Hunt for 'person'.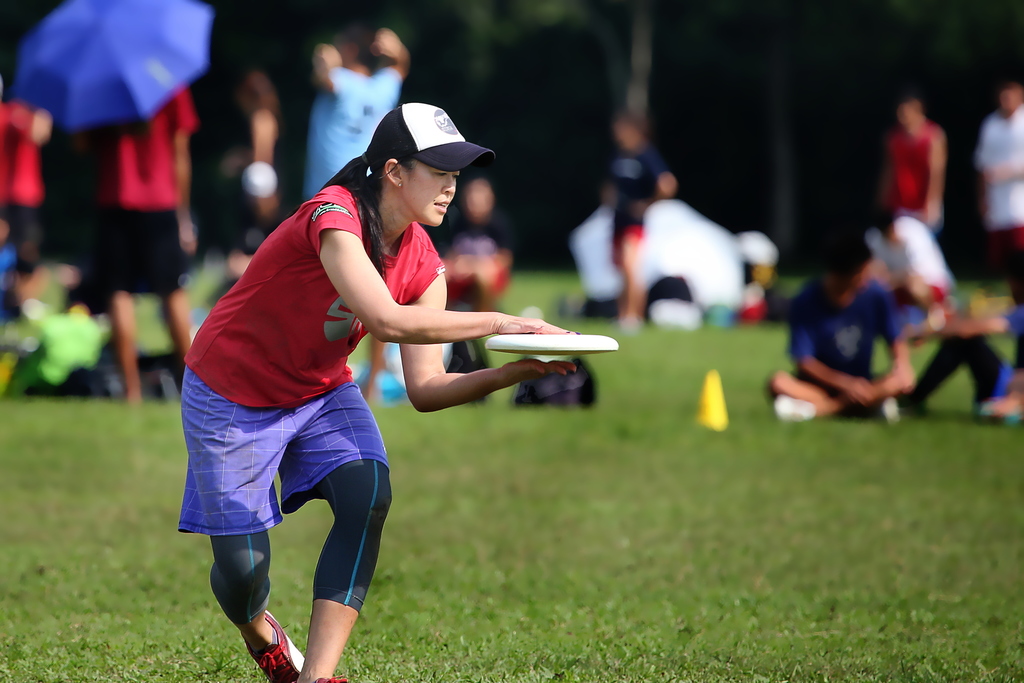
Hunted down at bbox=[305, 22, 413, 397].
